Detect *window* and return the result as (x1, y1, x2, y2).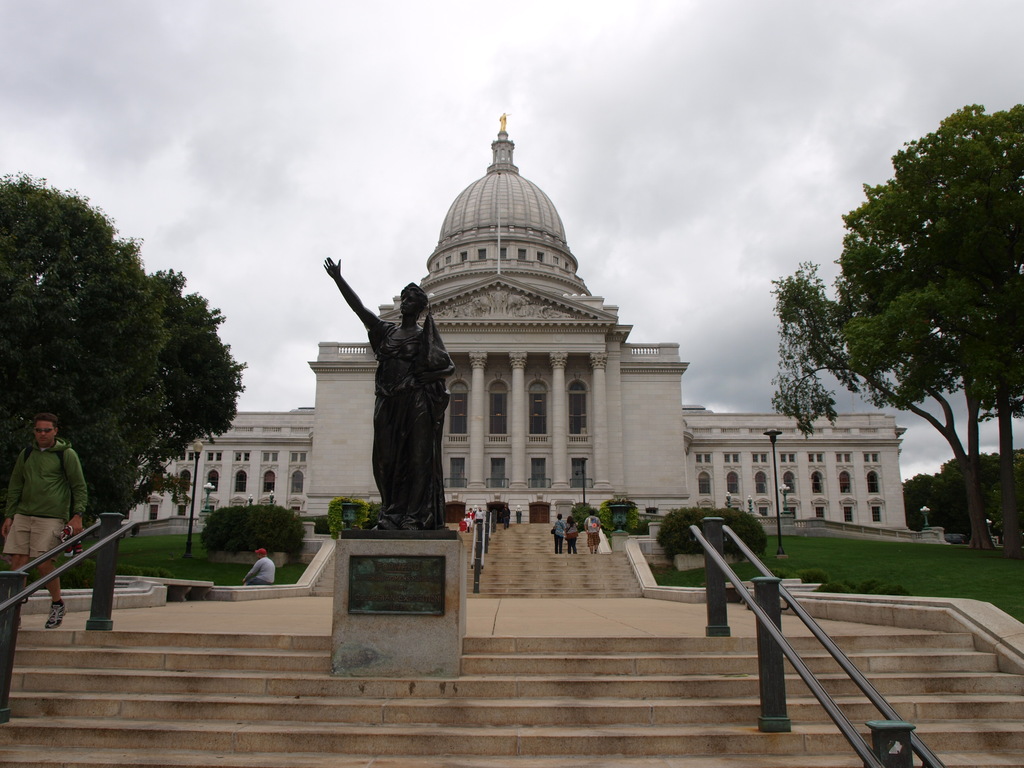
(838, 470, 853, 495).
